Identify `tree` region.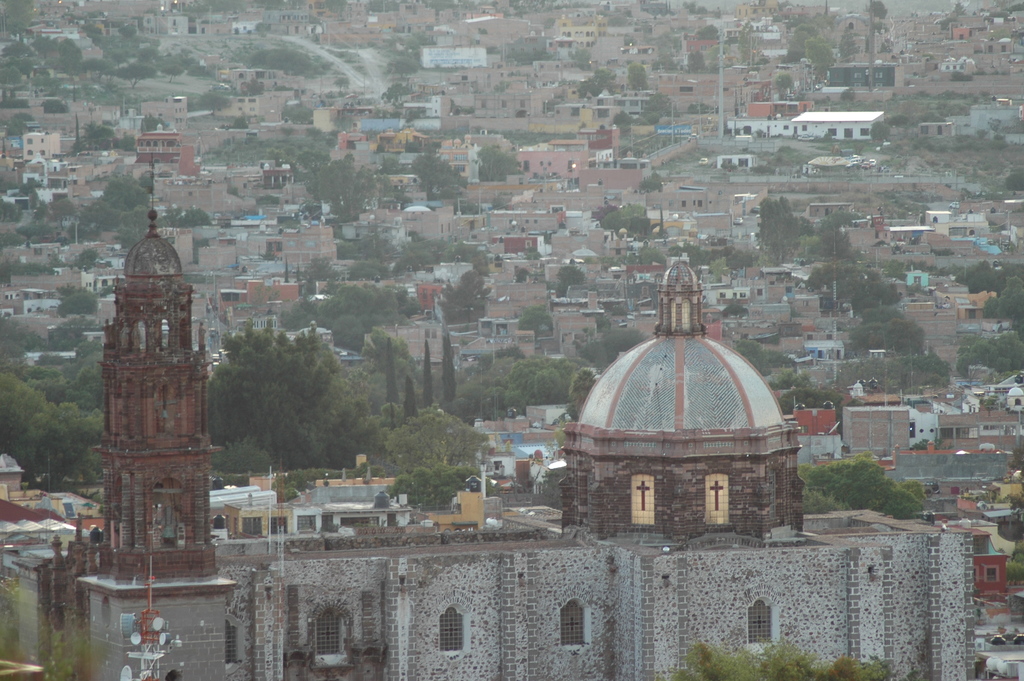
Region: left=568, top=51, right=589, bottom=67.
